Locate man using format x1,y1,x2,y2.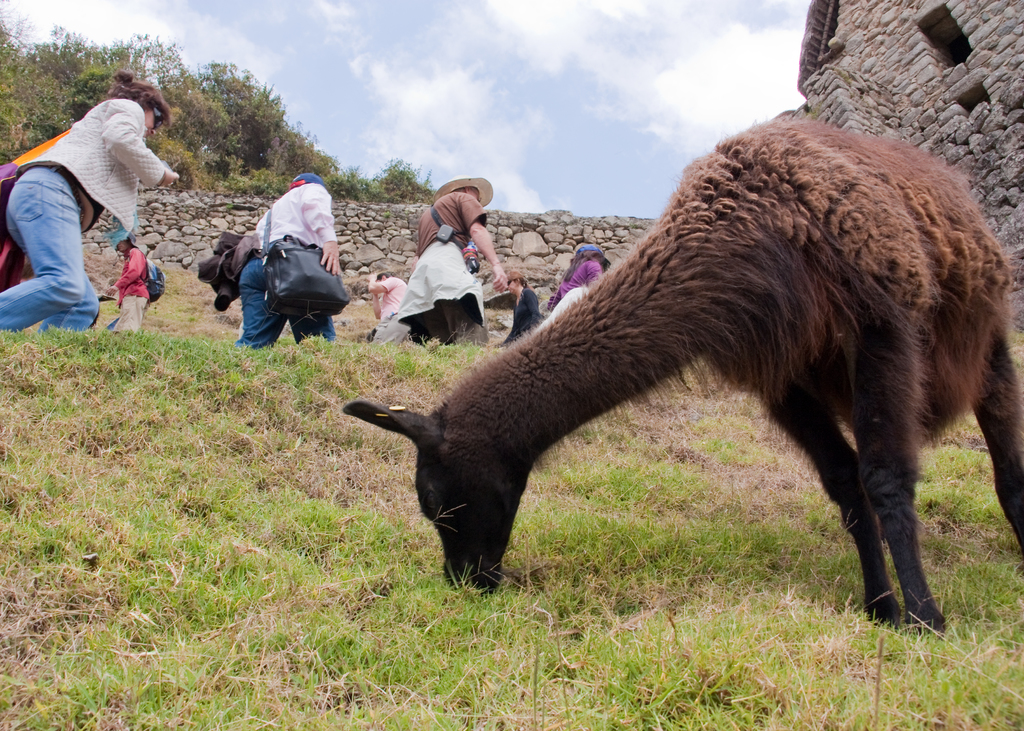
369,269,412,338.
